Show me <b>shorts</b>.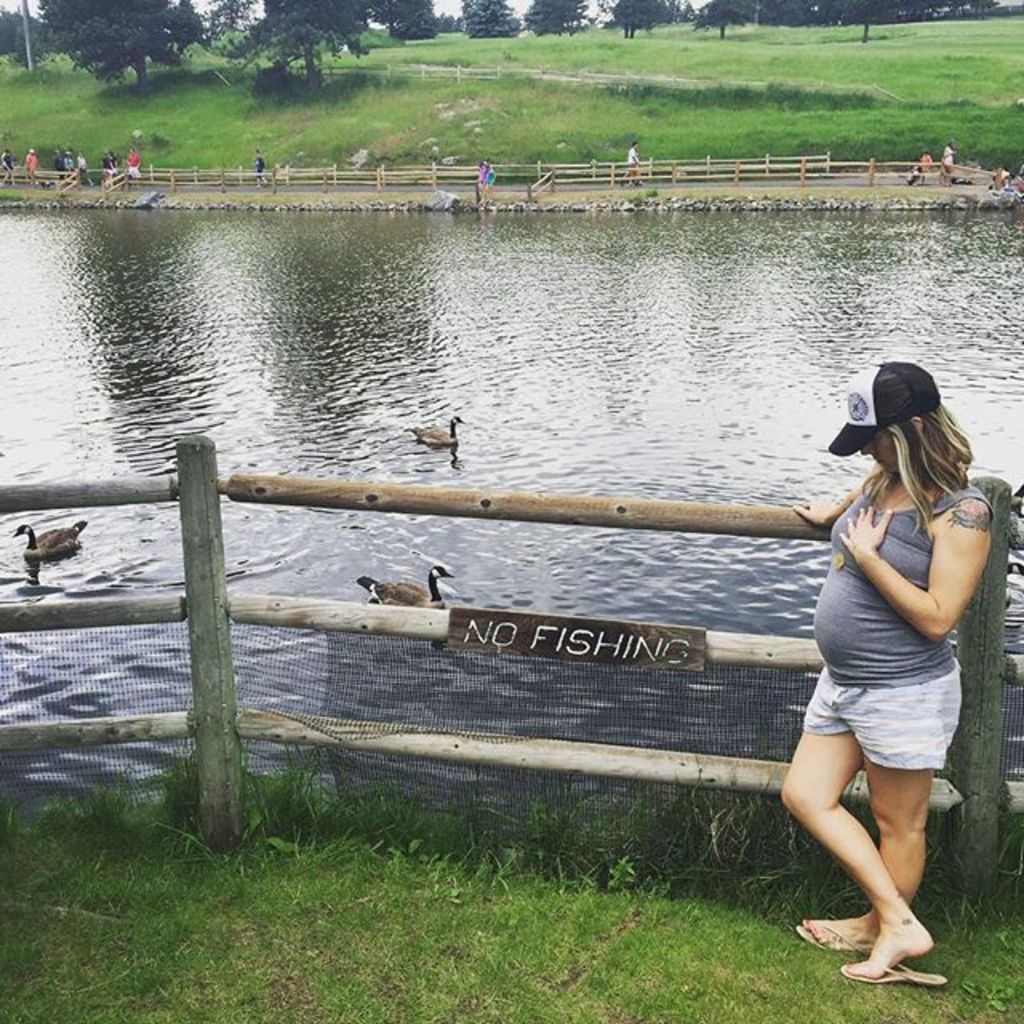
<b>shorts</b> is here: 782,693,954,782.
